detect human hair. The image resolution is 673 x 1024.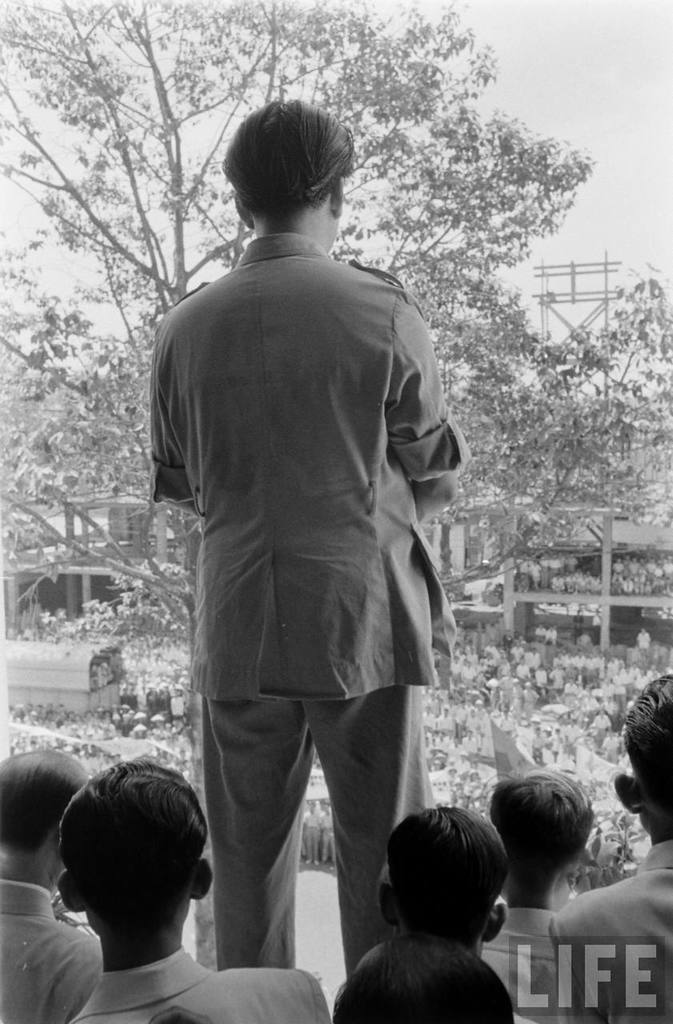
l=214, t=96, r=356, b=234.
